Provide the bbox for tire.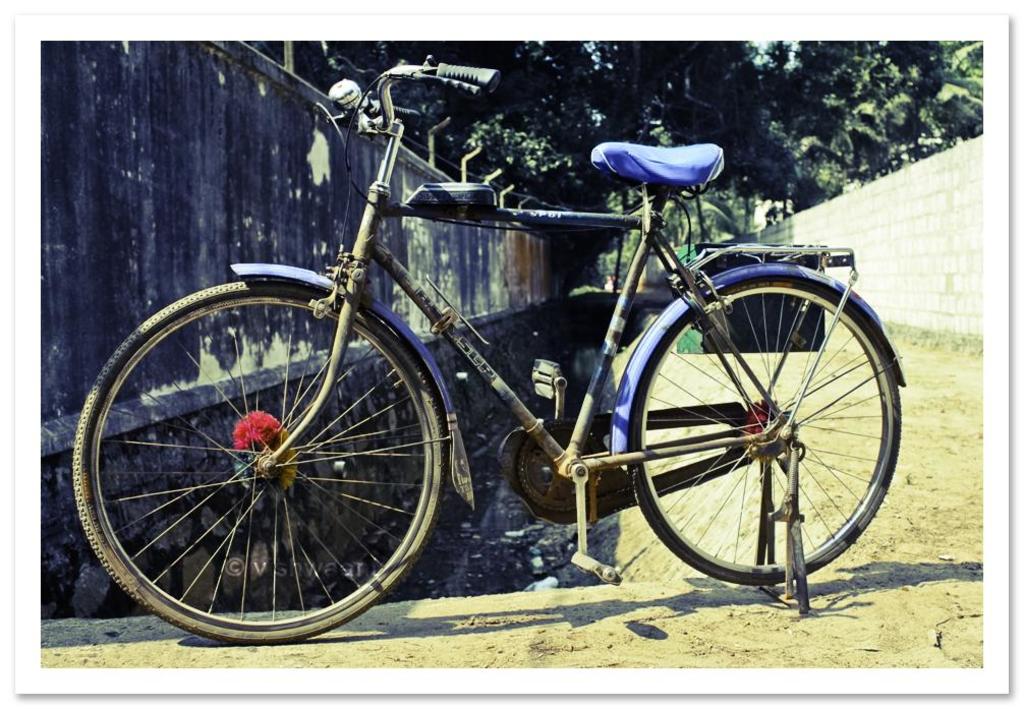
left=626, top=276, right=902, bottom=587.
